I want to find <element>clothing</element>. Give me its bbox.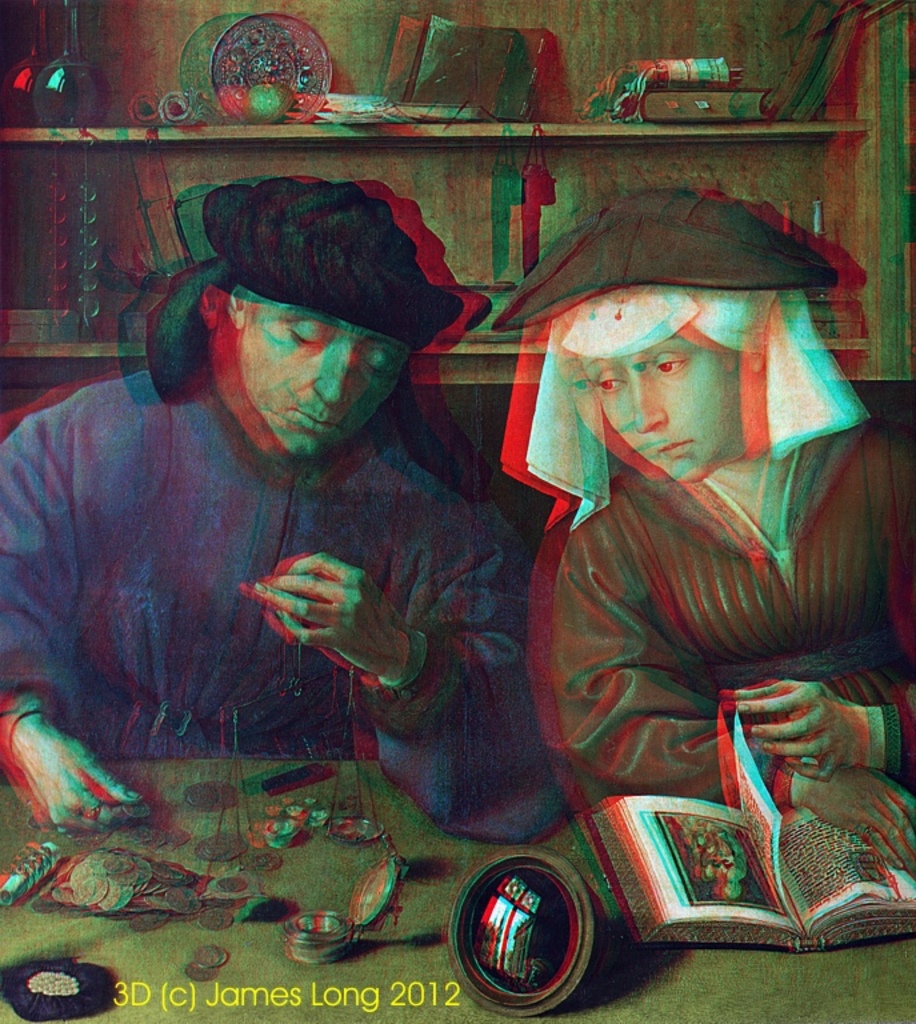
detection(27, 280, 588, 748).
